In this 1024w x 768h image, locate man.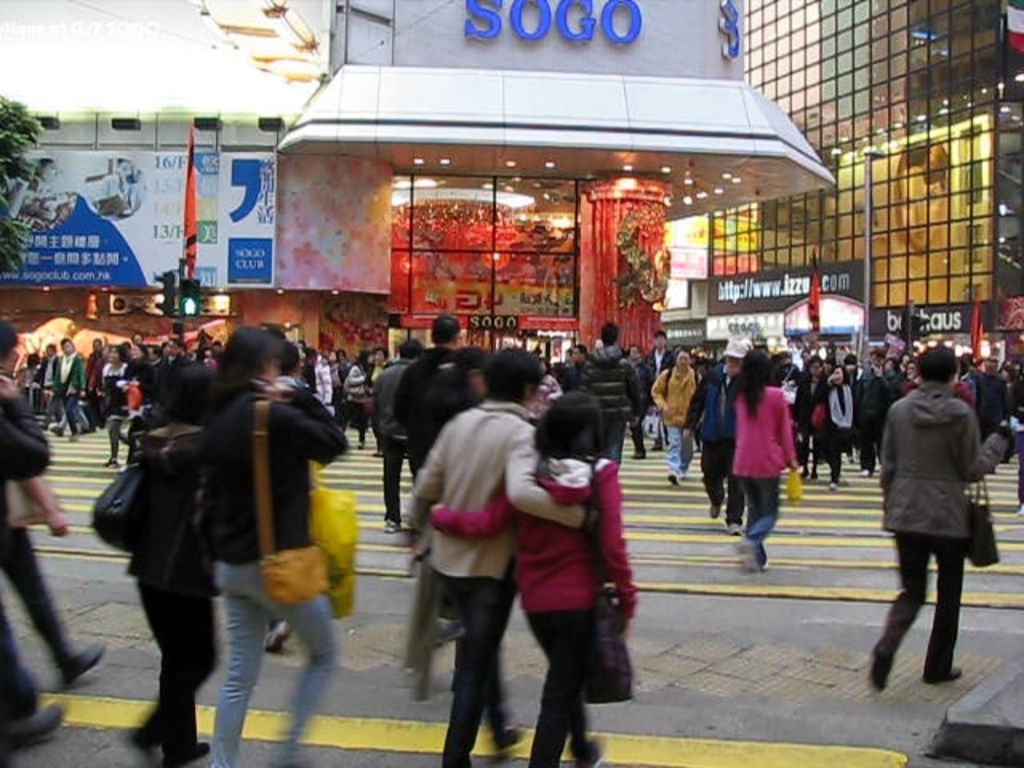
Bounding box: [x1=862, y1=344, x2=1022, y2=688].
